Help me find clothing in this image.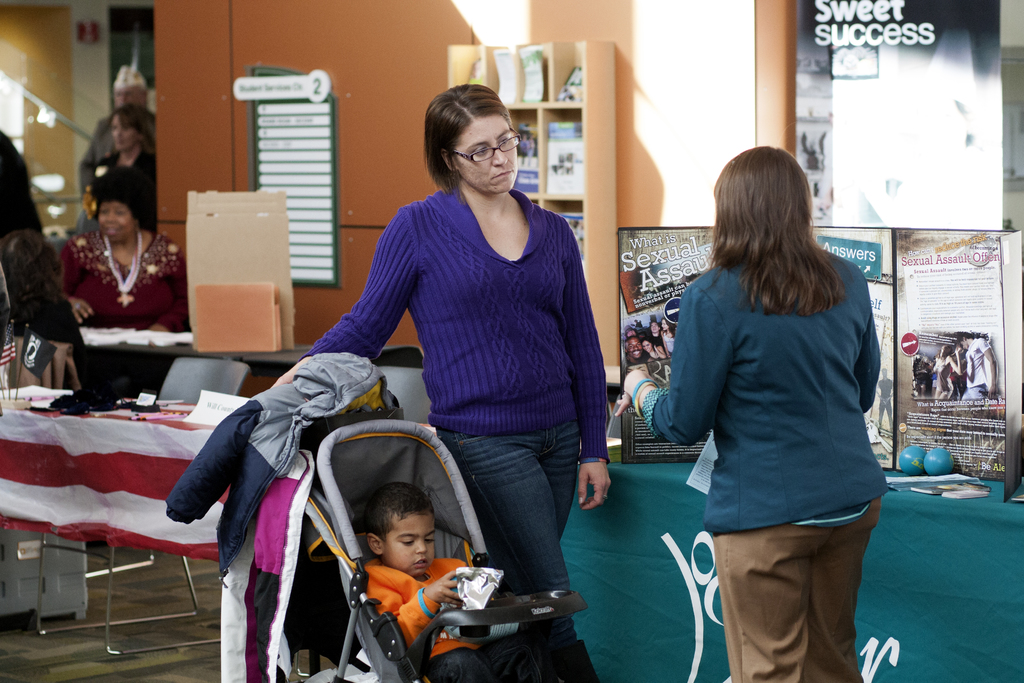
Found it: 297 148 611 623.
